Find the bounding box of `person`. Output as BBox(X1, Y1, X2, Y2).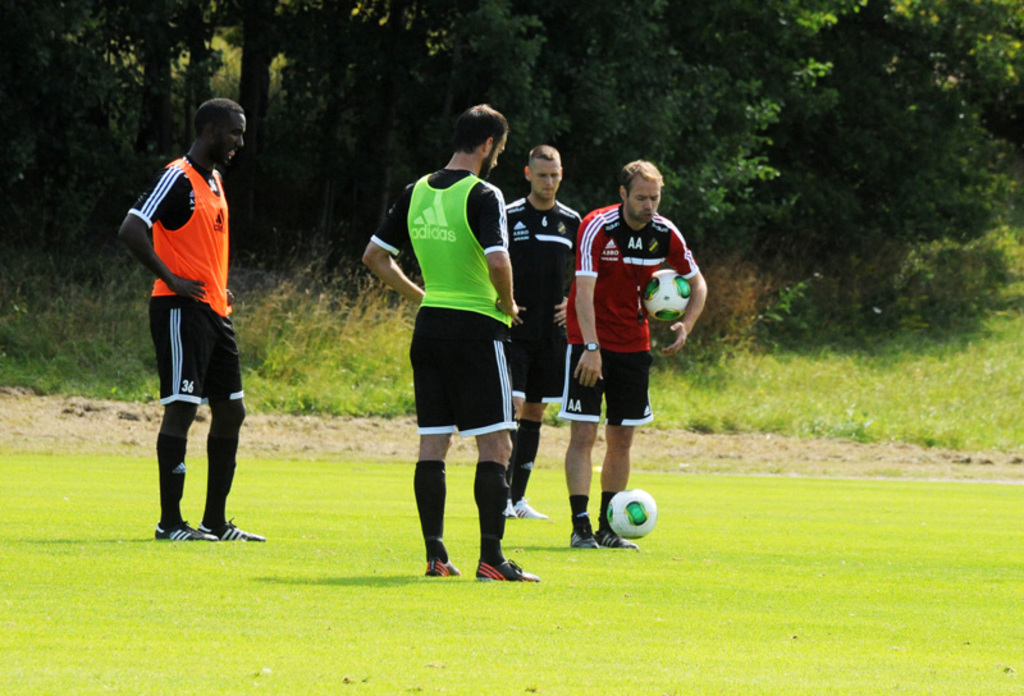
BBox(508, 145, 581, 516).
